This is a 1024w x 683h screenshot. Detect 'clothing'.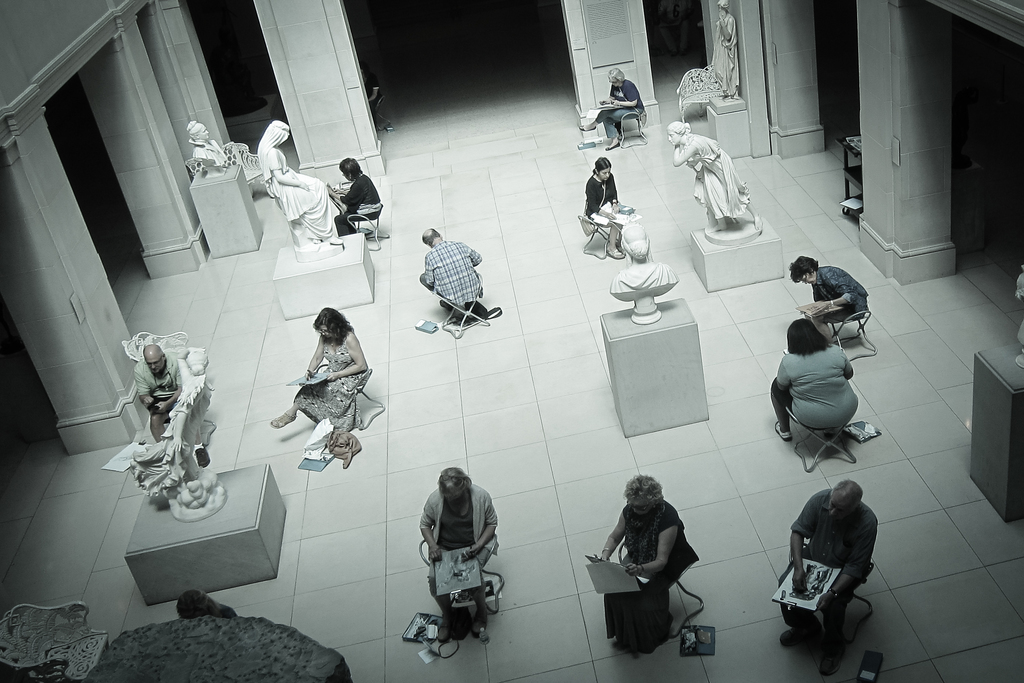
l=810, t=265, r=870, b=340.
